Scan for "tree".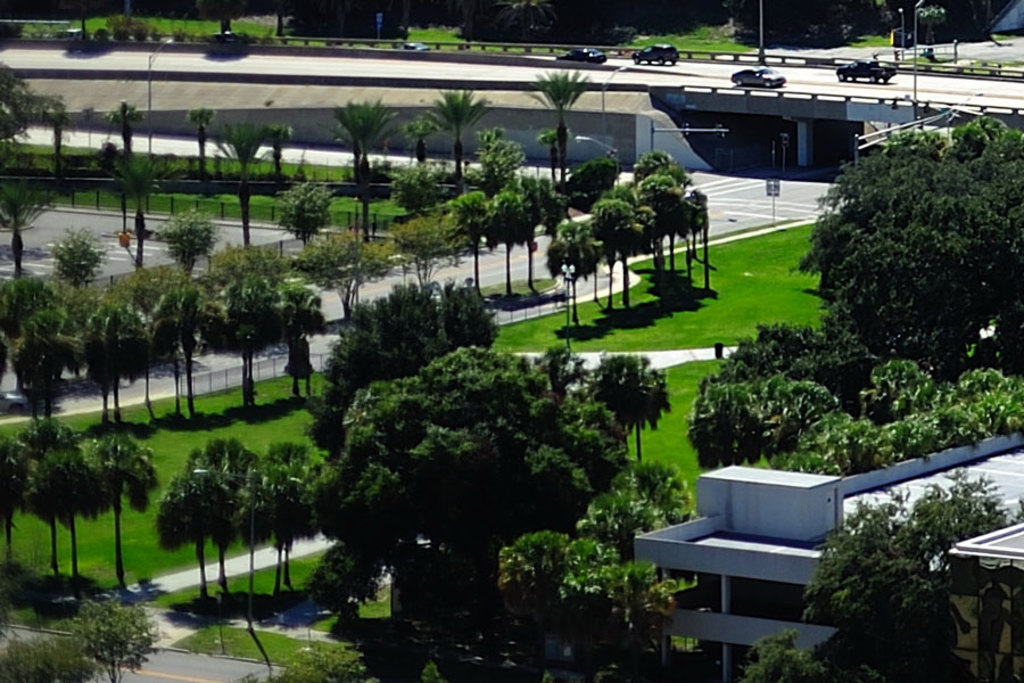
Scan result: {"x1": 319, "y1": 97, "x2": 396, "y2": 213}.
